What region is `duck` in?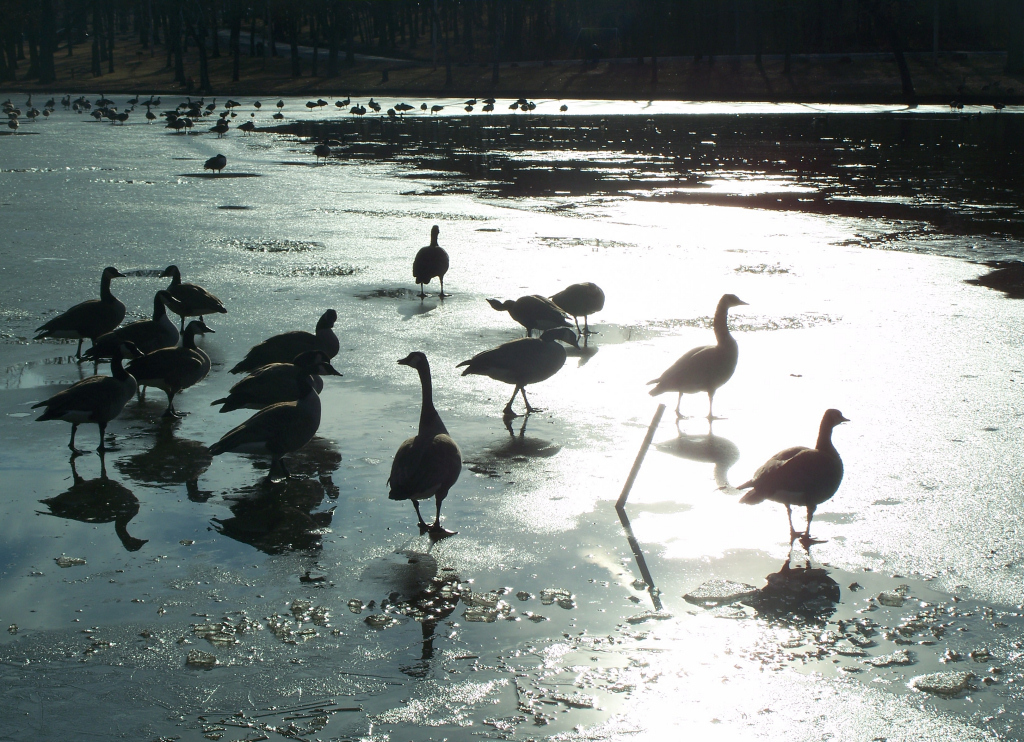
x1=211 y1=109 x2=227 y2=133.
